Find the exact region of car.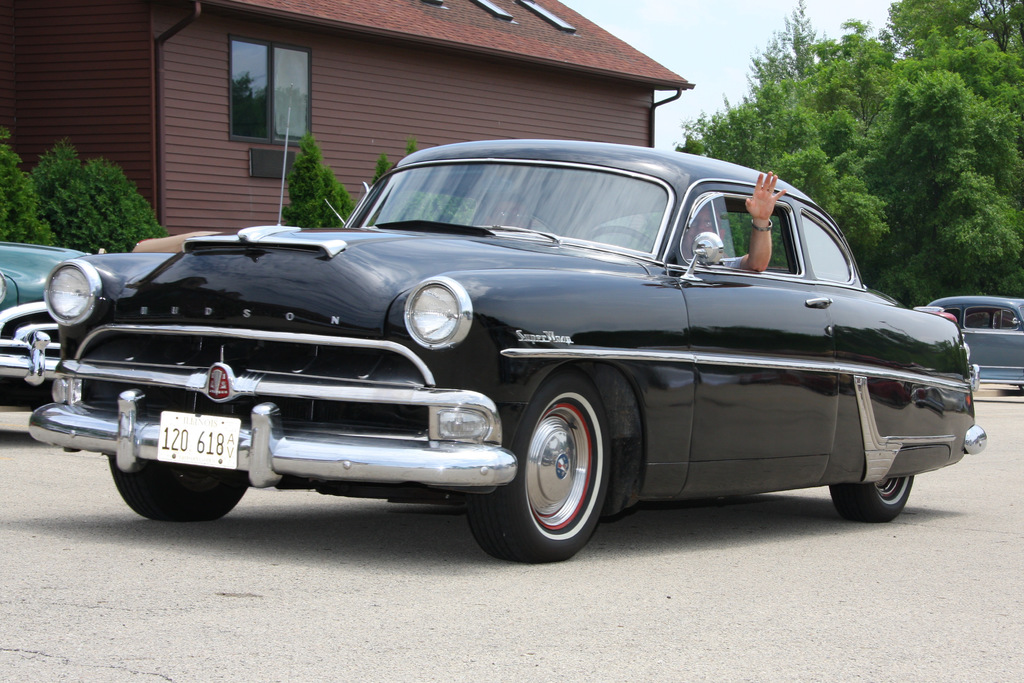
Exact region: [left=0, top=244, right=102, bottom=375].
